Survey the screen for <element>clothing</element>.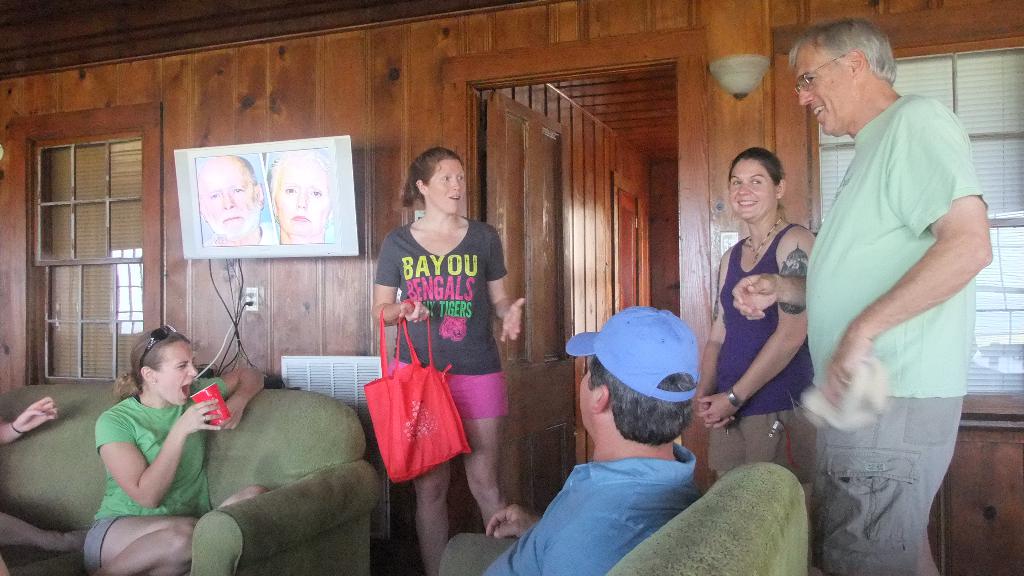
Survey found: bbox(803, 93, 989, 575).
